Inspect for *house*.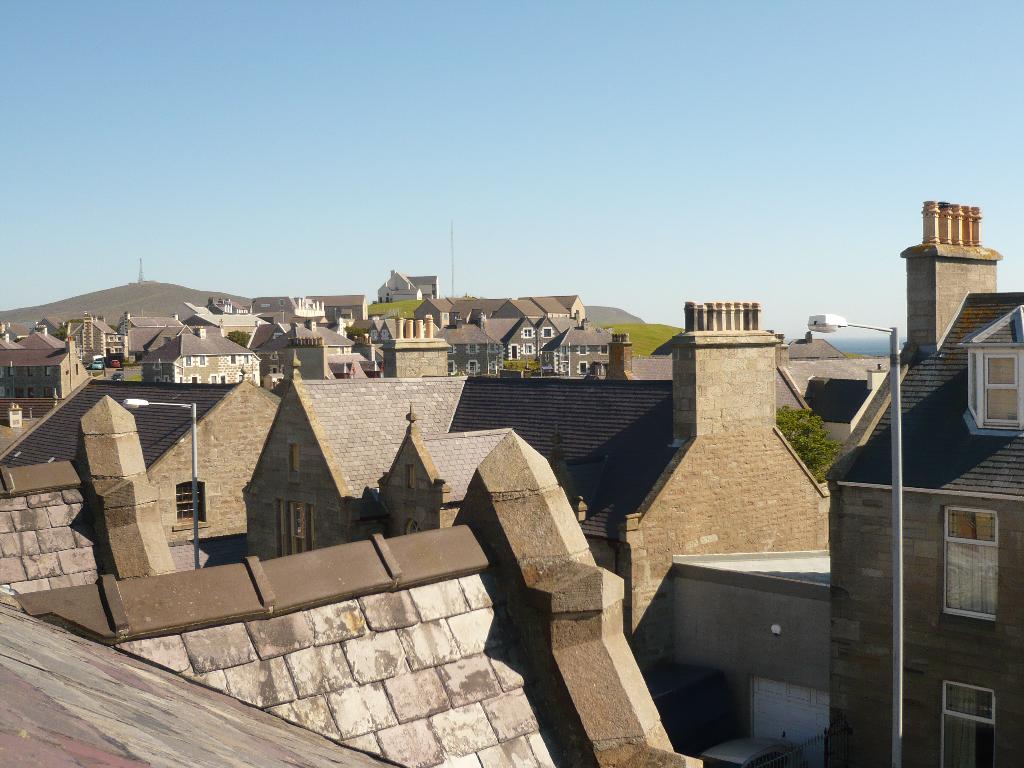
Inspection: box=[340, 307, 435, 372].
